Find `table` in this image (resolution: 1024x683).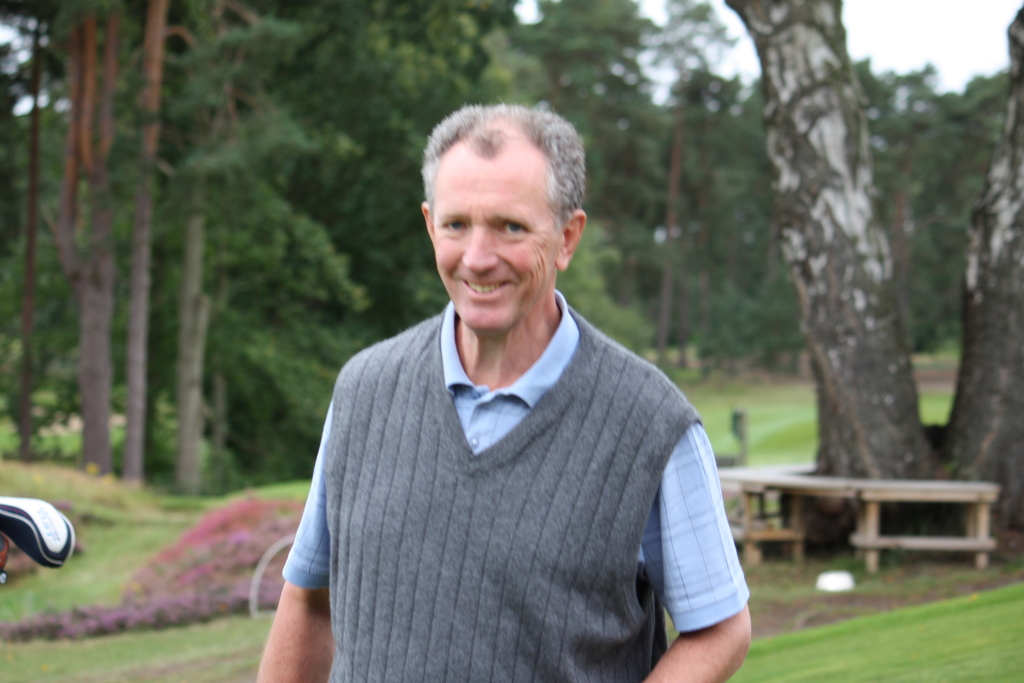
{"left": 765, "top": 477, "right": 1020, "bottom": 580}.
